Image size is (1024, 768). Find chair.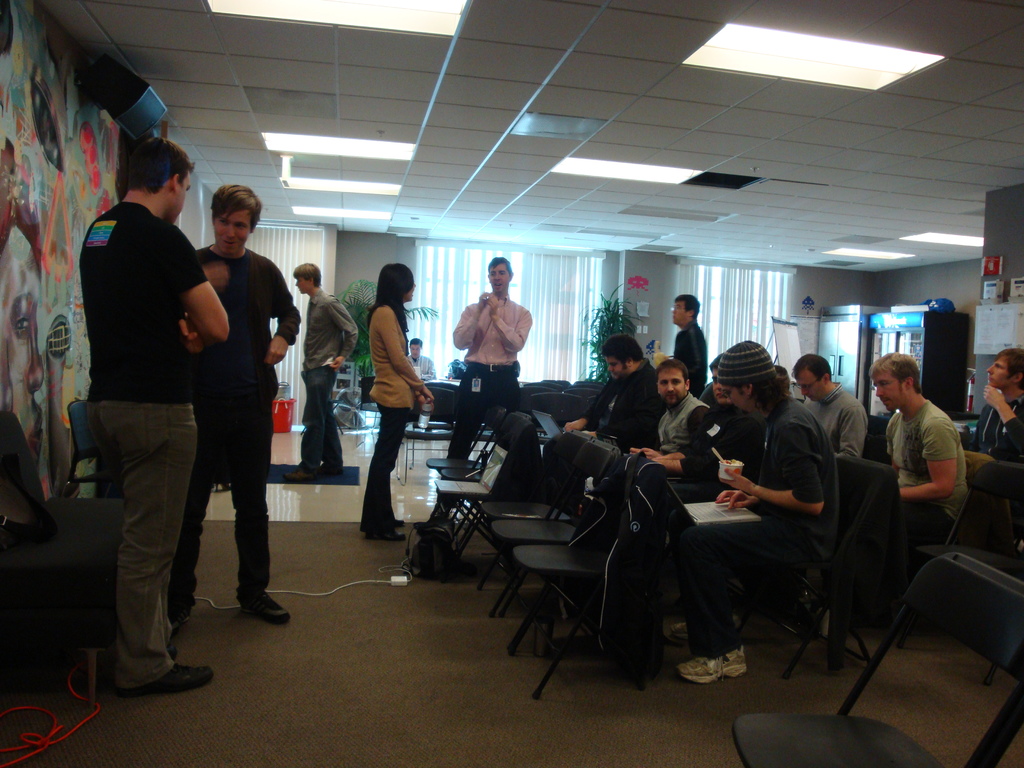
bbox=[568, 380, 612, 404].
